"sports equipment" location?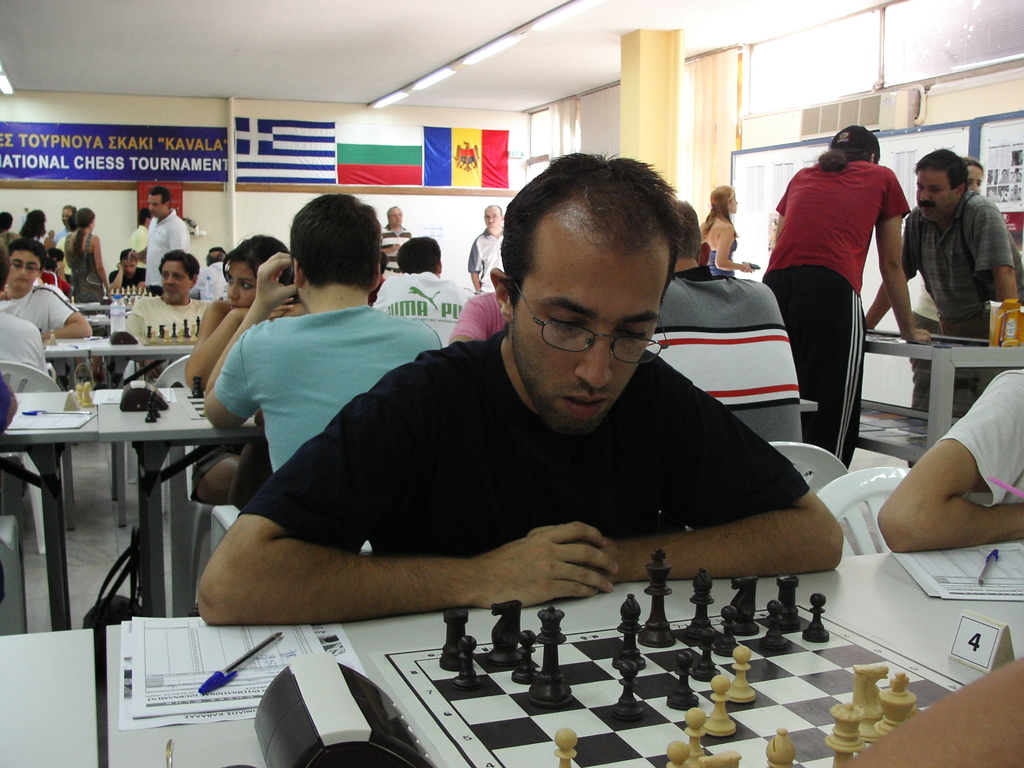
box(74, 381, 97, 409)
